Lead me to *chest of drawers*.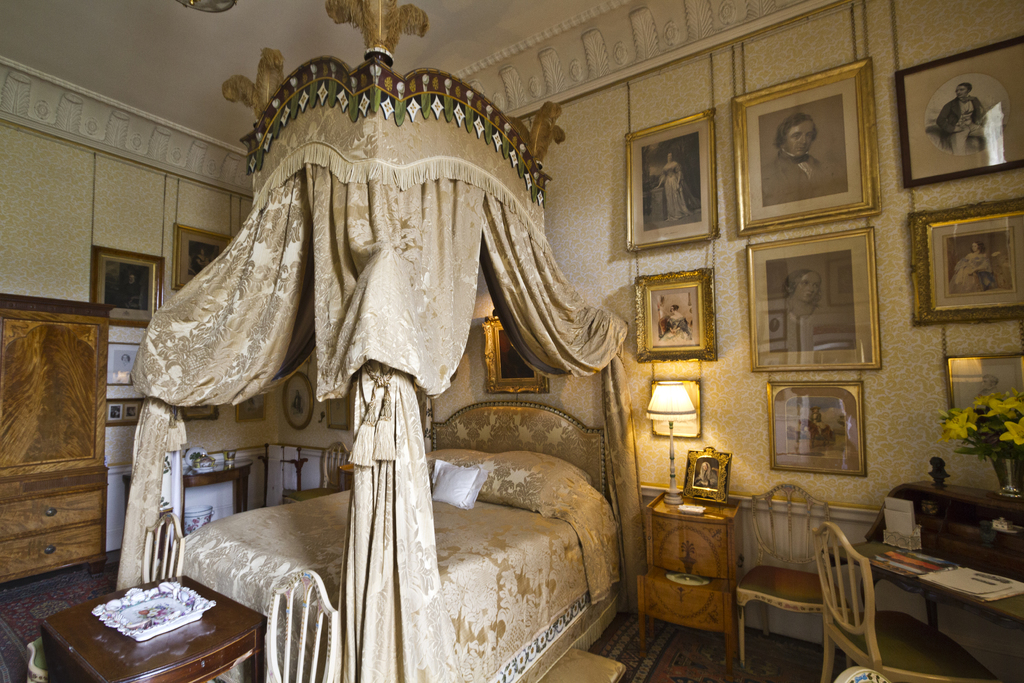
Lead to 638:491:748:670.
